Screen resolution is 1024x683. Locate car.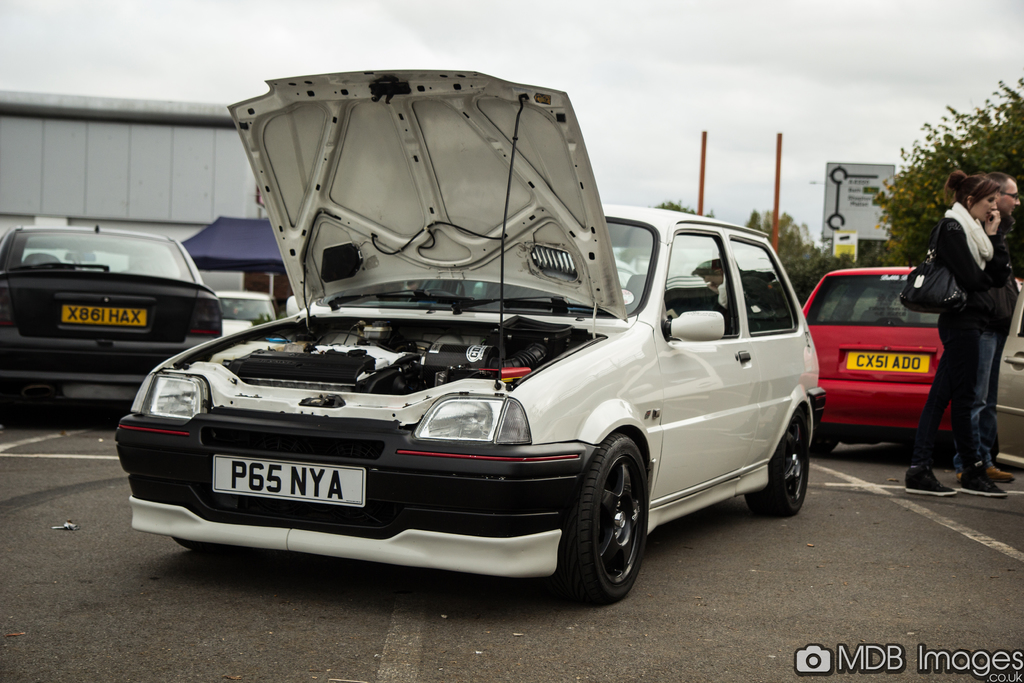
[116,117,822,609].
